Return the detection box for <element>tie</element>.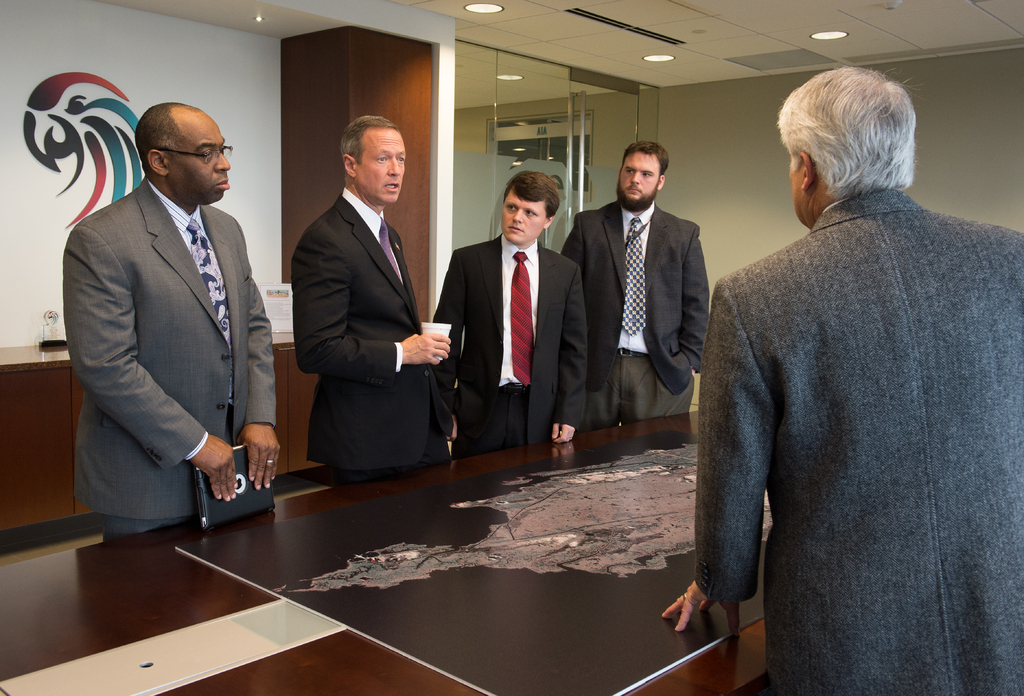
(177,218,241,403).
